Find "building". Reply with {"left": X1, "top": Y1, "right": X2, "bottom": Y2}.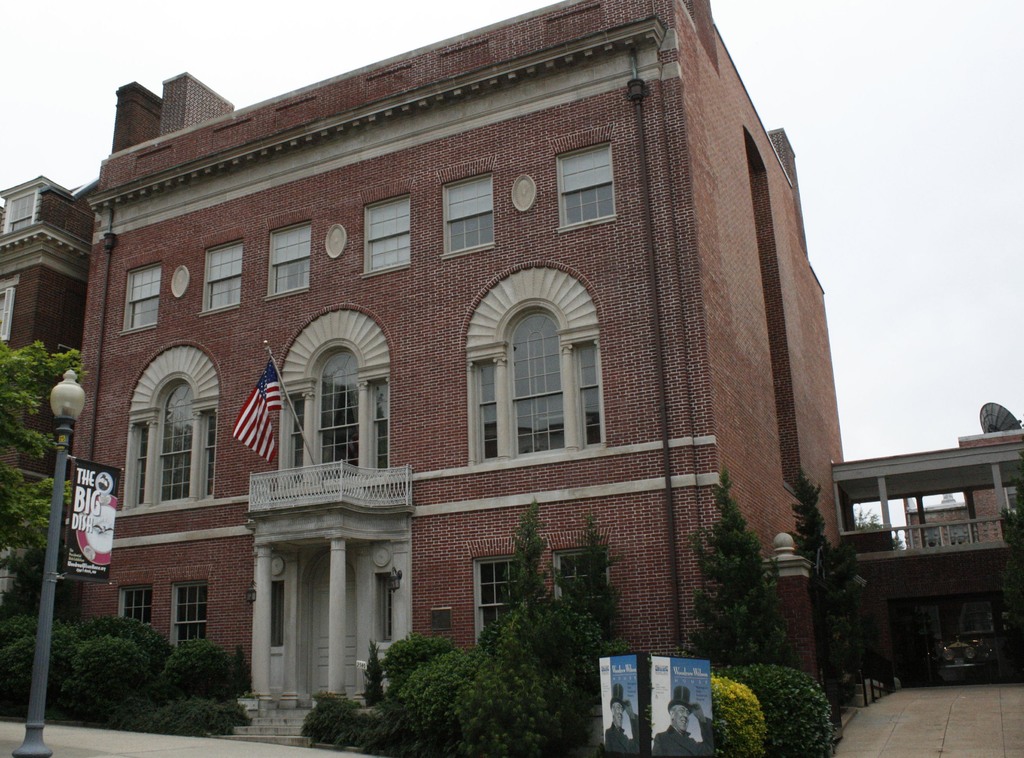
{"left": 0, "top": 177, "right": 102, "bottom": 638}.
